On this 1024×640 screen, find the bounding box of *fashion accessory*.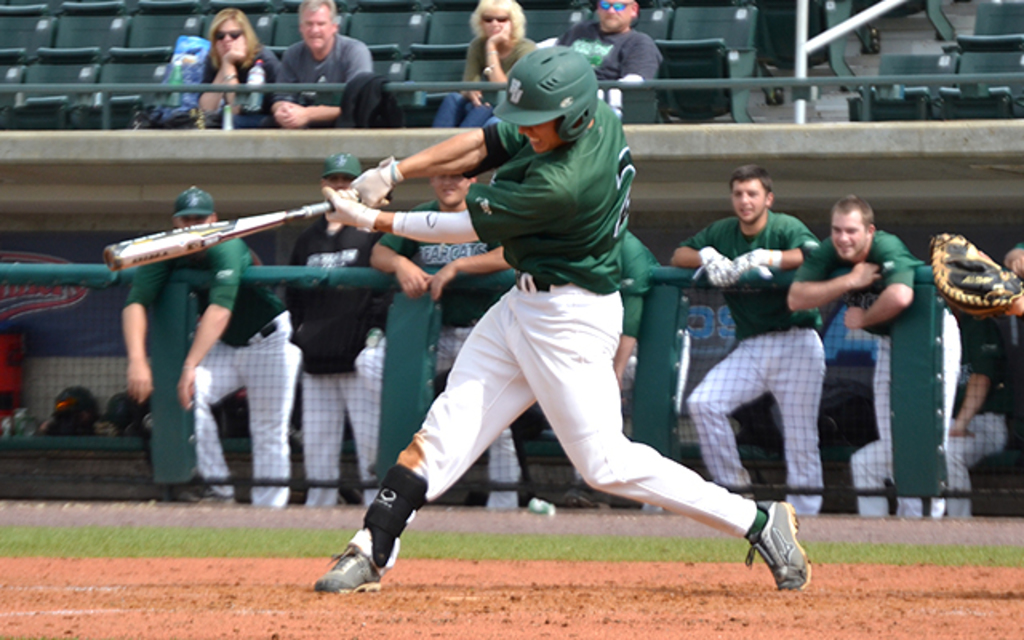
Bounding box: left=325, top=155, right=363, bottom=176.
